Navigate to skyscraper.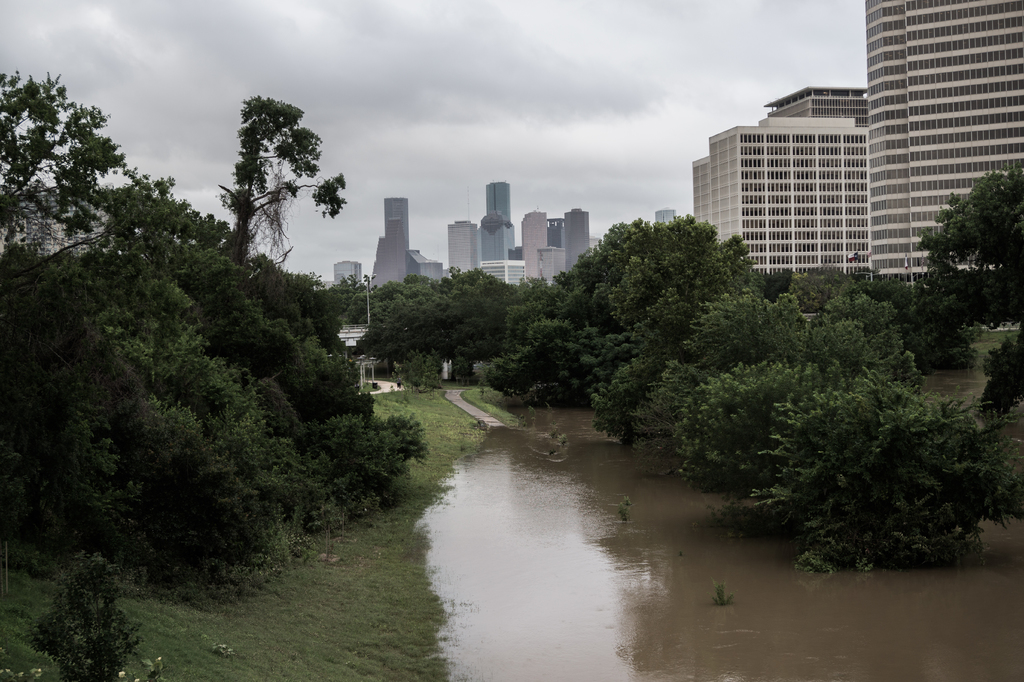
Navigation target: crop(482, 181, 536, 300).
